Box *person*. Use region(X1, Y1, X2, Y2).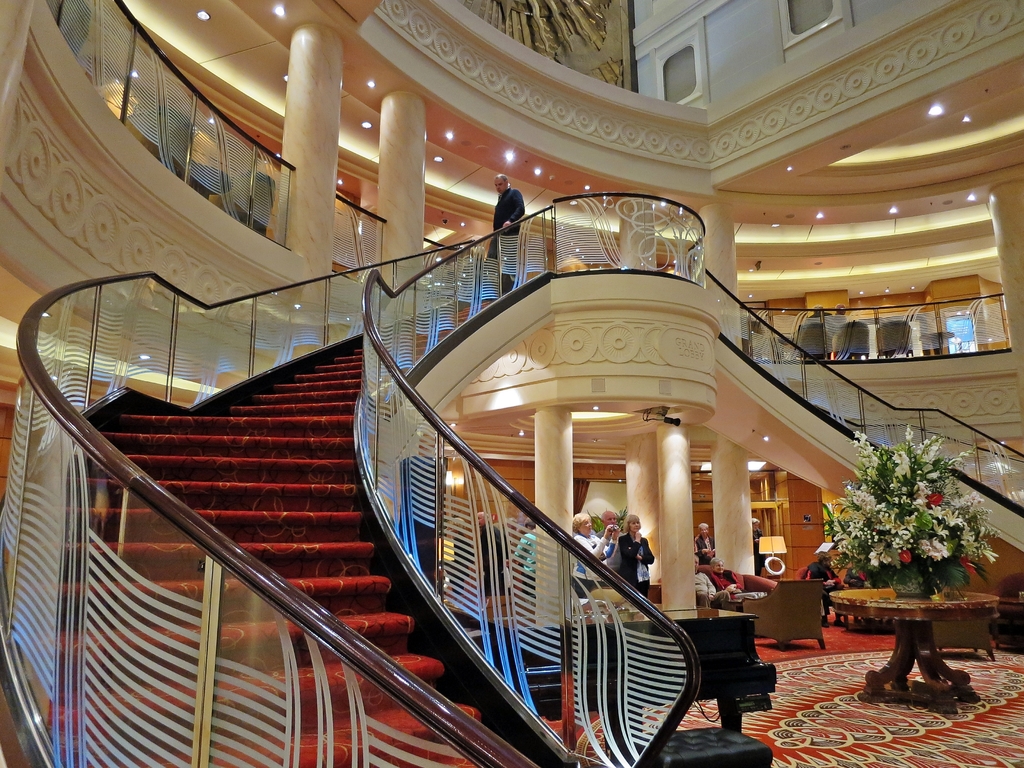
region(516, 516, 538, 611).
